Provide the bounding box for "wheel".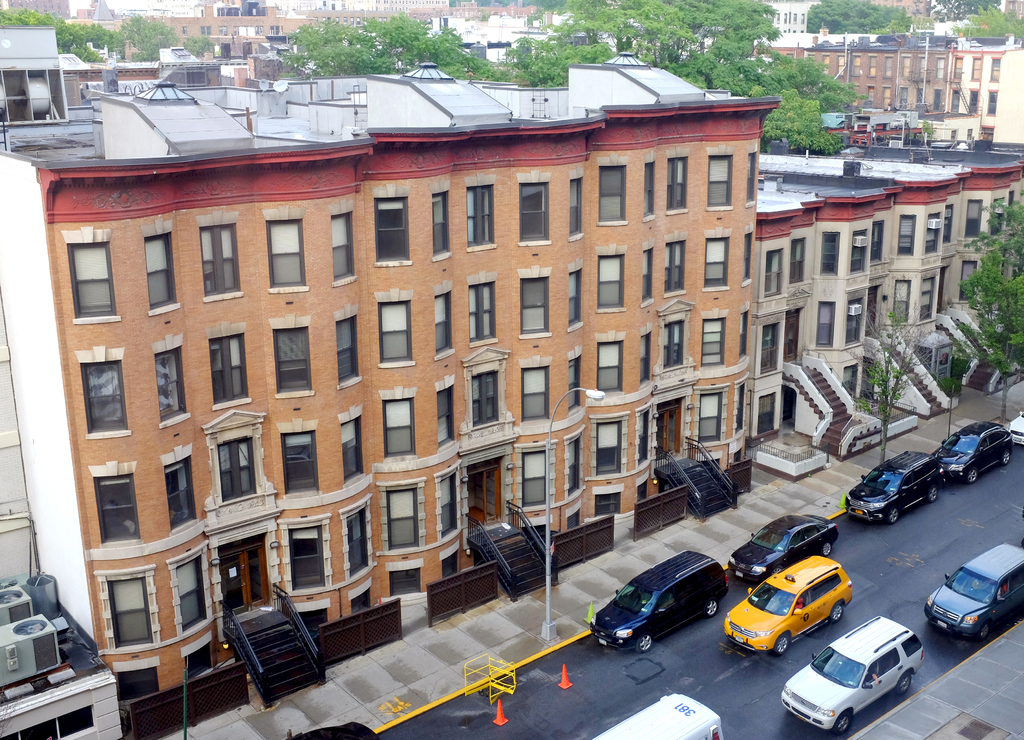
bbox(636, 637, 655, 651).
